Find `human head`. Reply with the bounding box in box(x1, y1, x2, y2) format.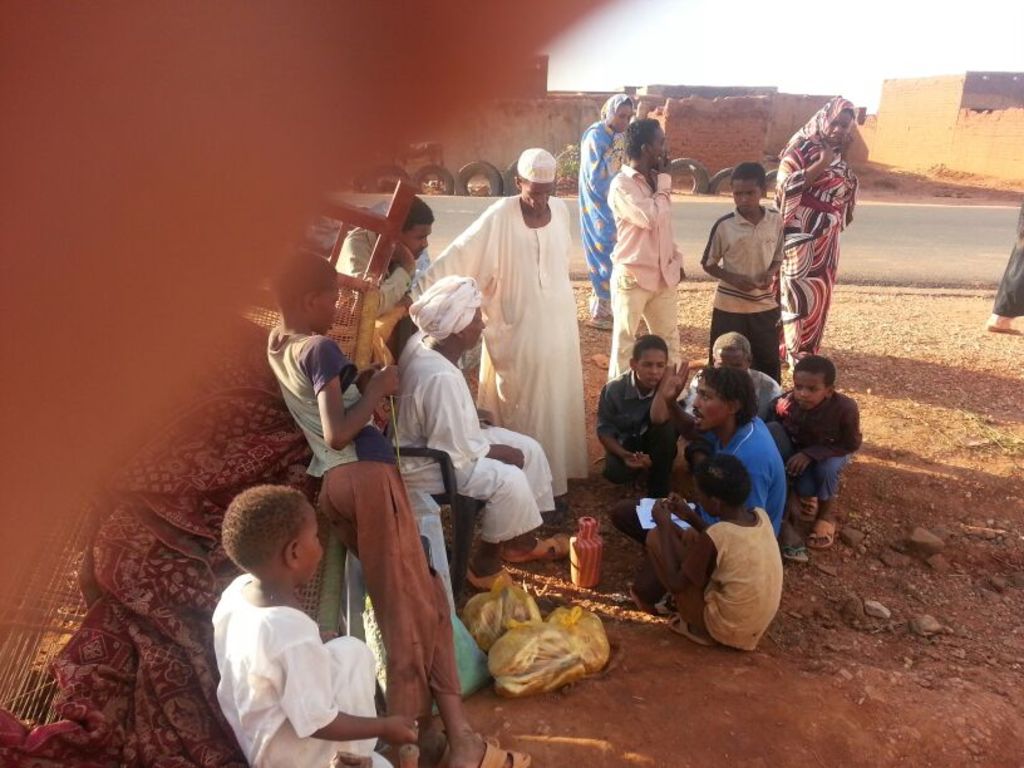
box(271, 250, 345, 339).
